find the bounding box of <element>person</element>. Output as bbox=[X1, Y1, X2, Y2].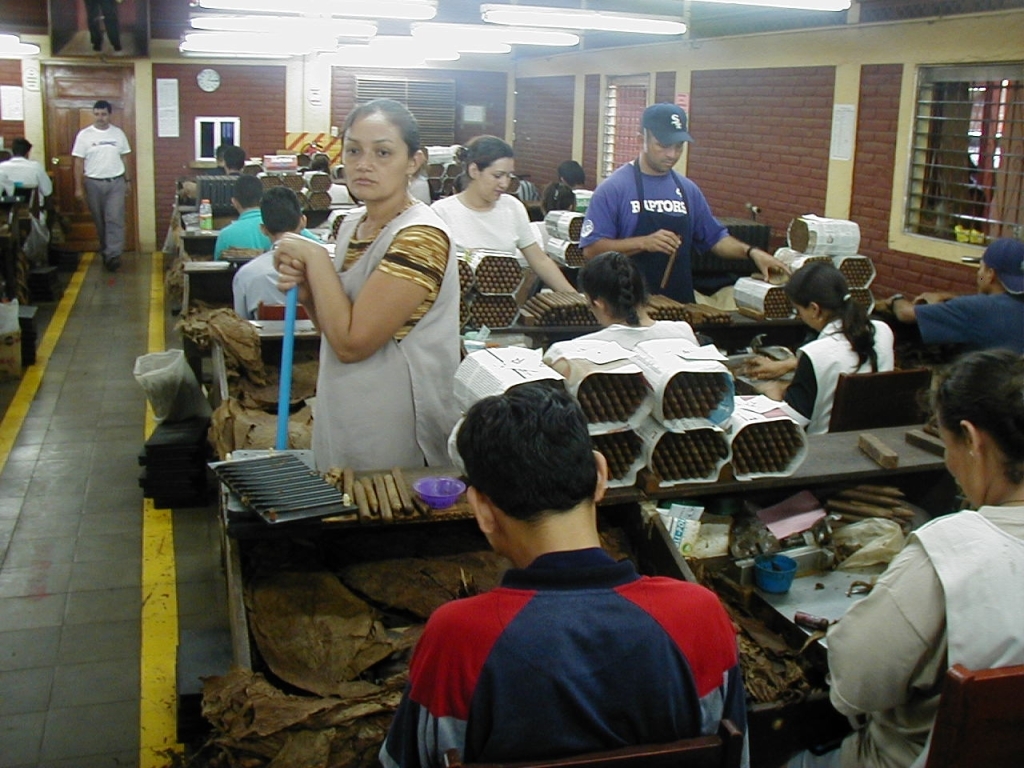
bbox=[739, 260, 894, 428].
